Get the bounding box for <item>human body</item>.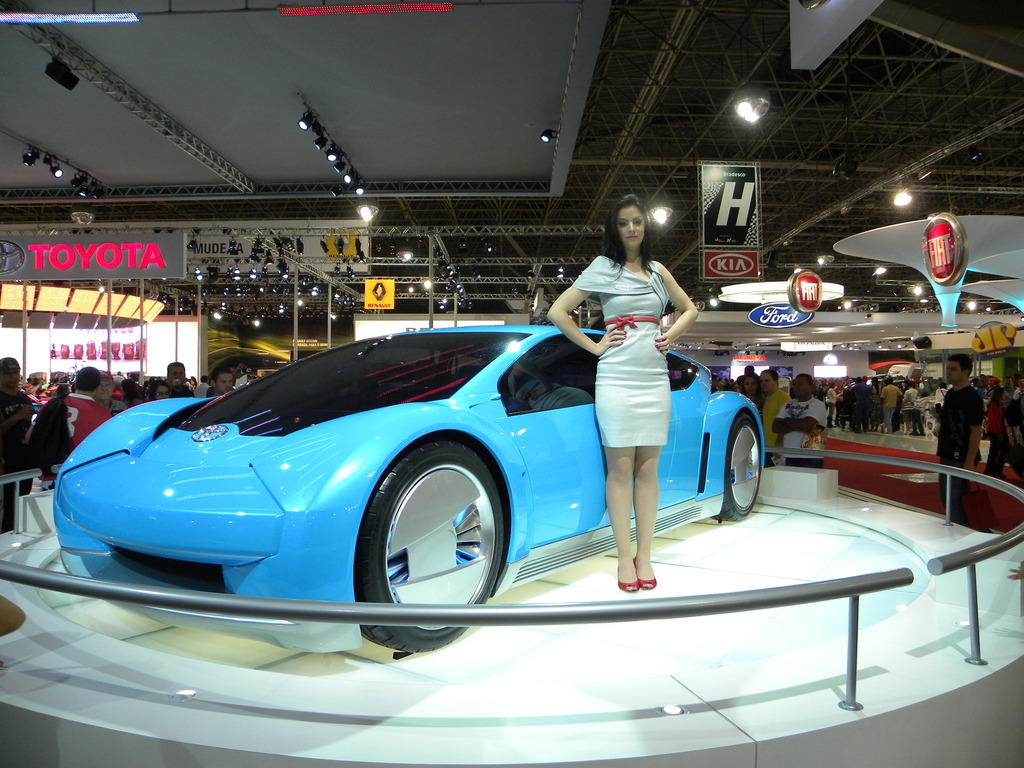
crop(552, 191, 700, 594).
